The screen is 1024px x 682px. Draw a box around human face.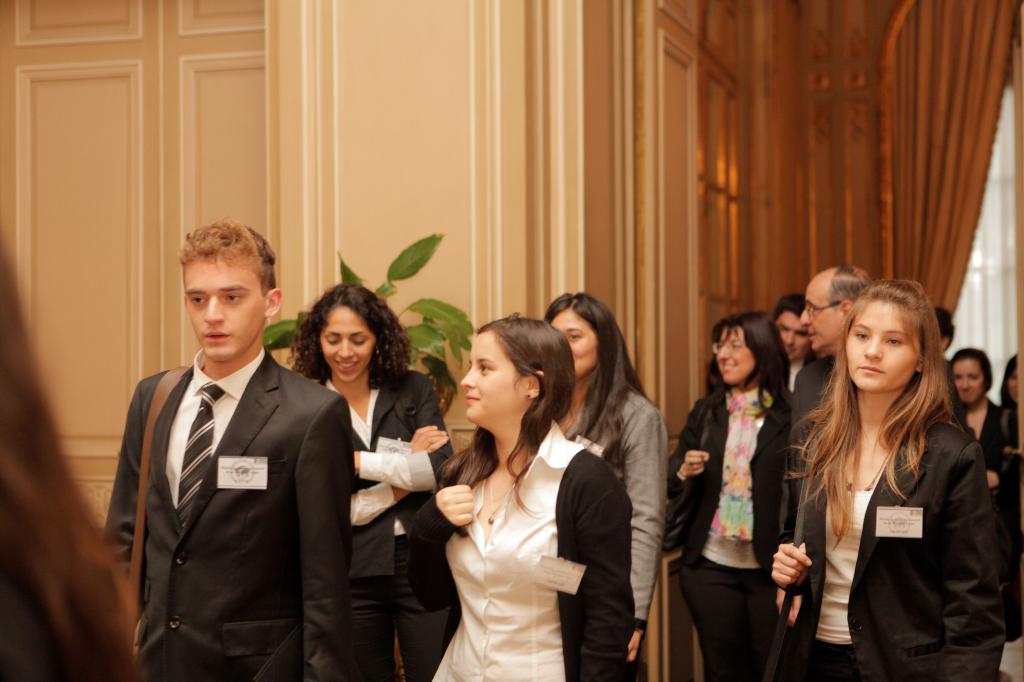
550 306 601 375.
